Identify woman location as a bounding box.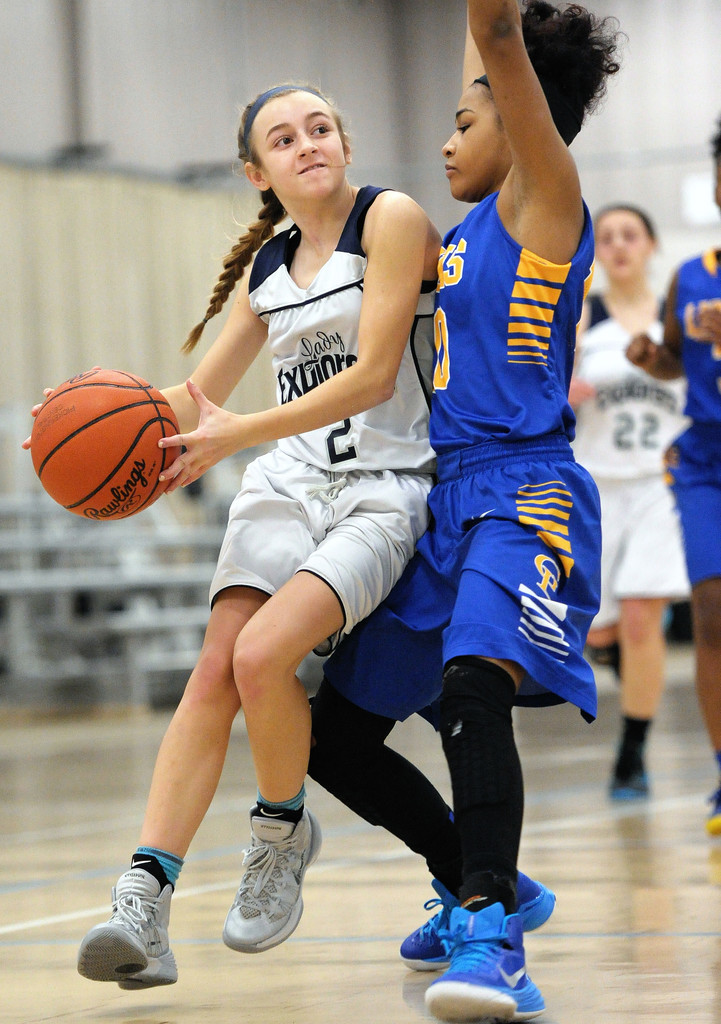
box(618, 115, 720, 831).
